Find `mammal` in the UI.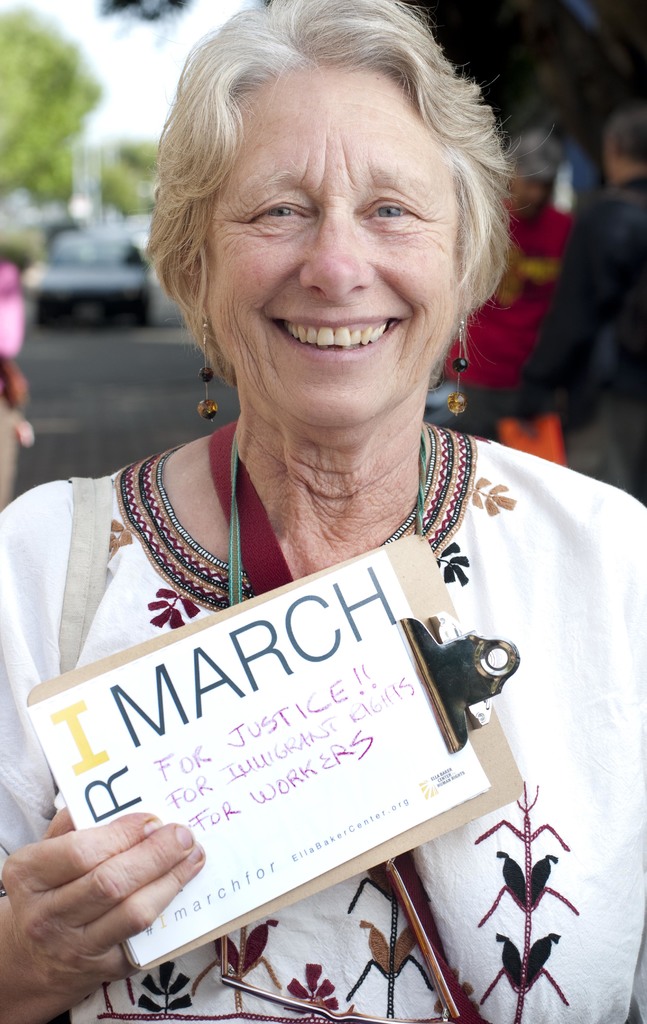
UI element at bbox=[505, 113, 646, 503].
